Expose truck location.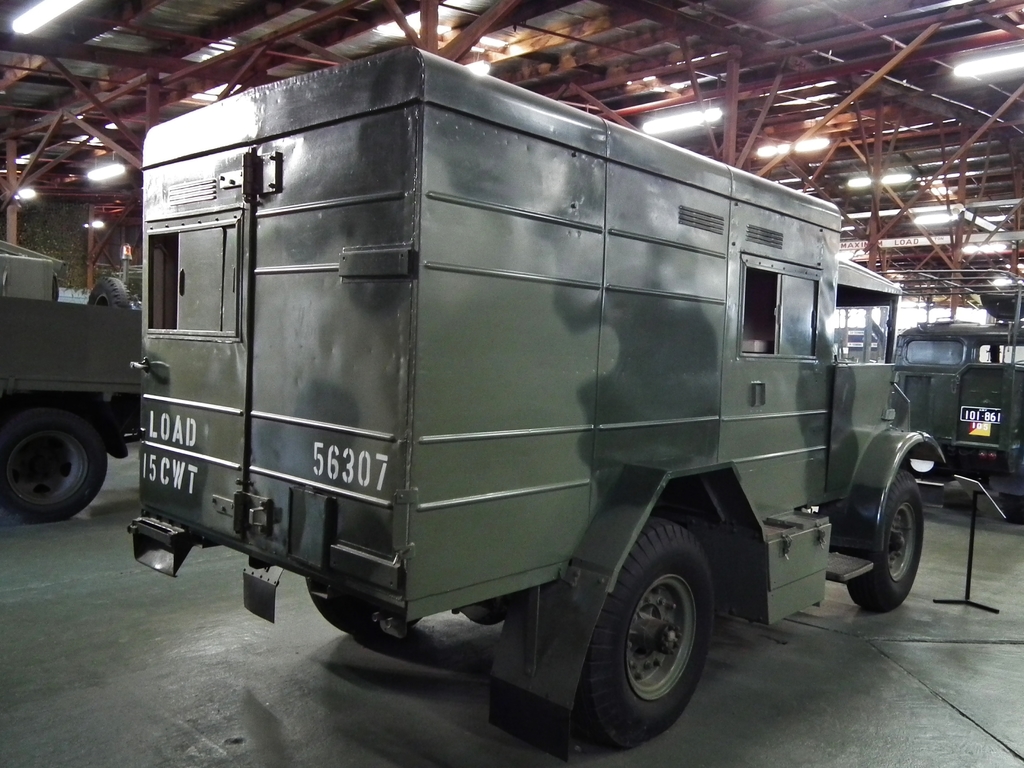
Exposed at bbox(136, 44, 957, 759).
